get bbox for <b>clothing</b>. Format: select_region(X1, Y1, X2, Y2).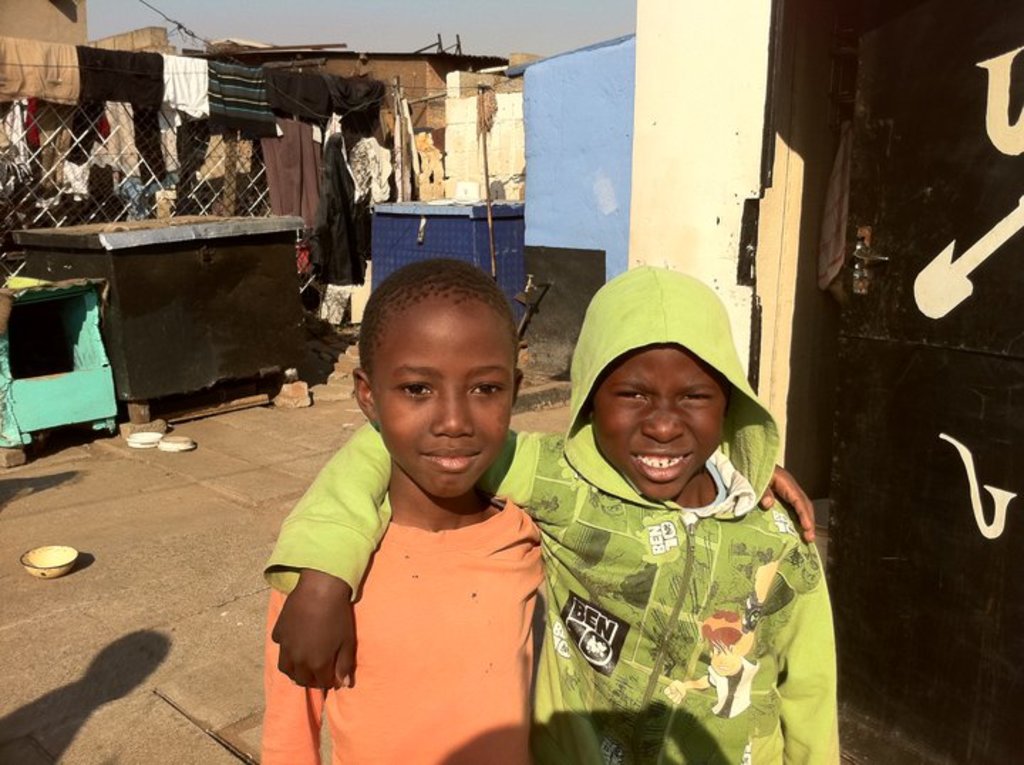
select_region(0, 36, 78, 105).
